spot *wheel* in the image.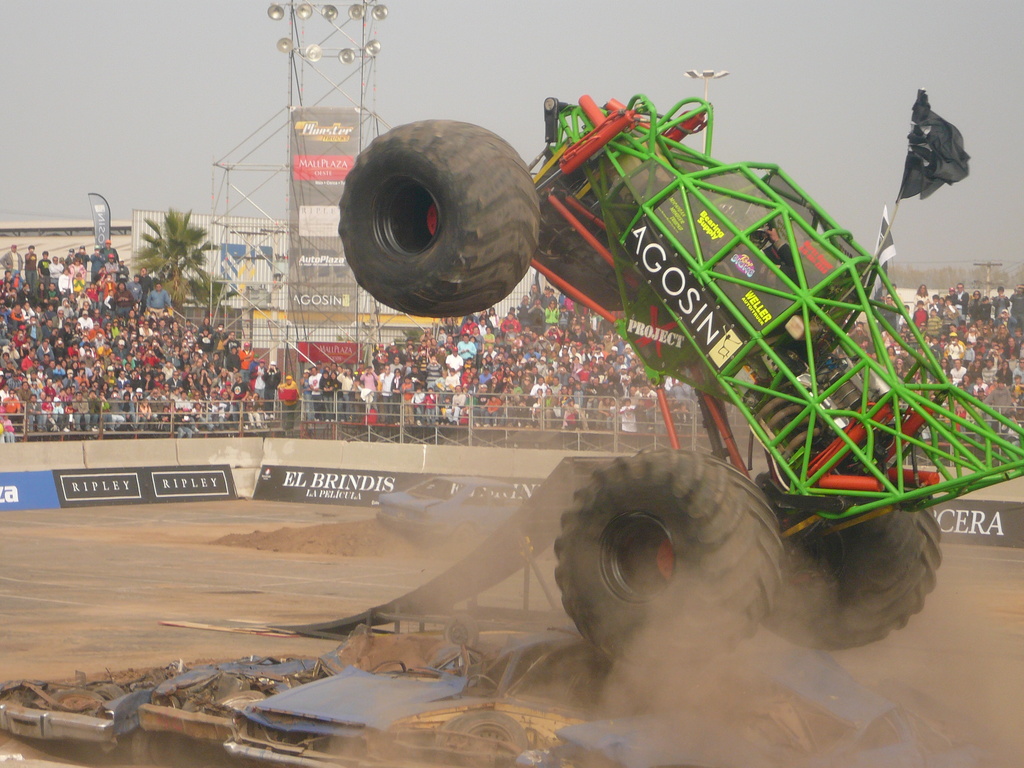
*wheel* found at (x1=556, y1=449, x2=783, y2=667).
